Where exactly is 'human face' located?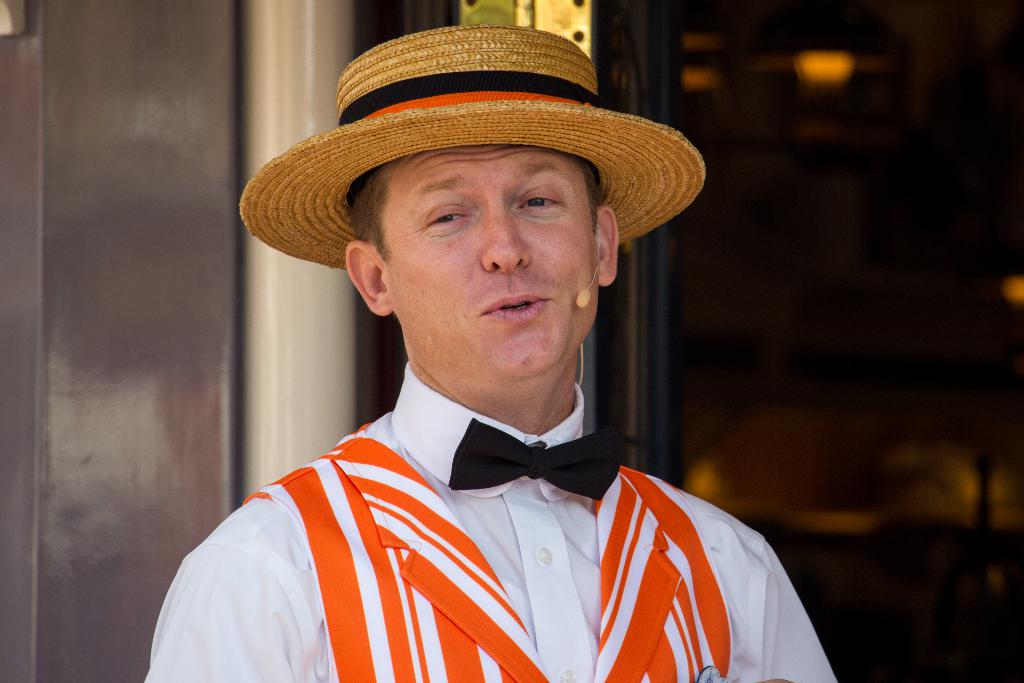
Its bounding box is <region>390, 140, 589, 378</region>.
